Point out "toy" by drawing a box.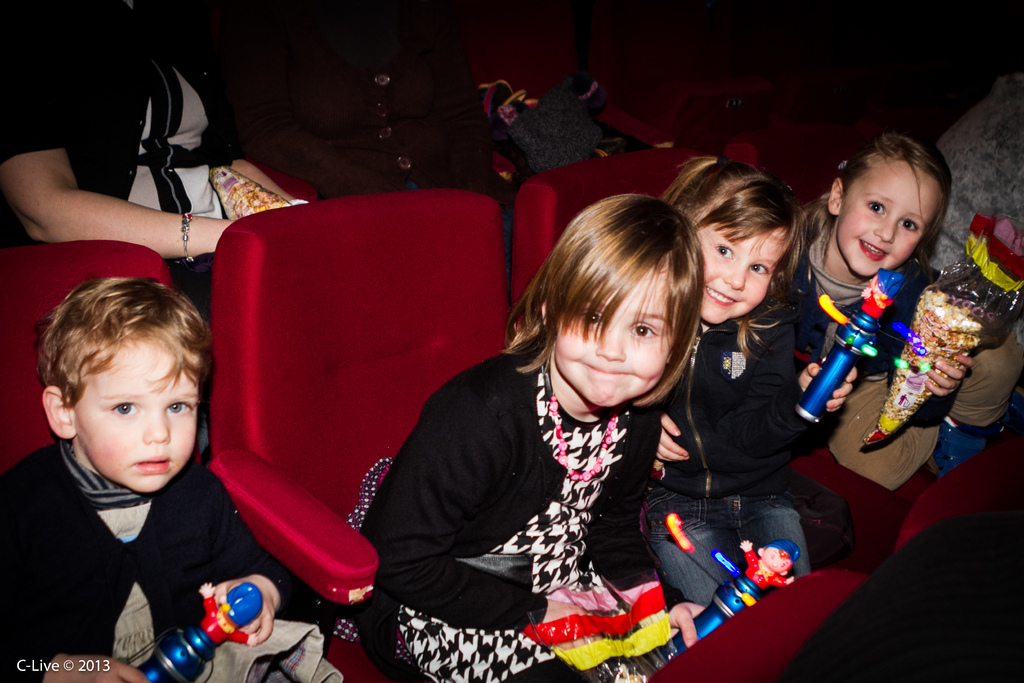
652 541 800 662.
